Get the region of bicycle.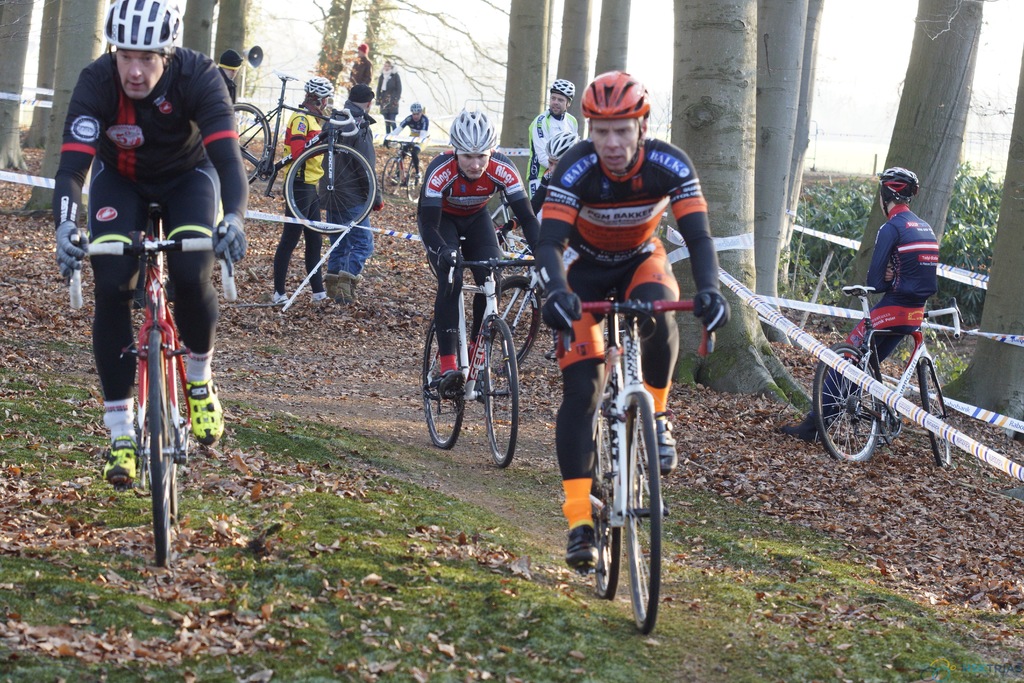
(left=381, top=136, right=423, bottom=199).
